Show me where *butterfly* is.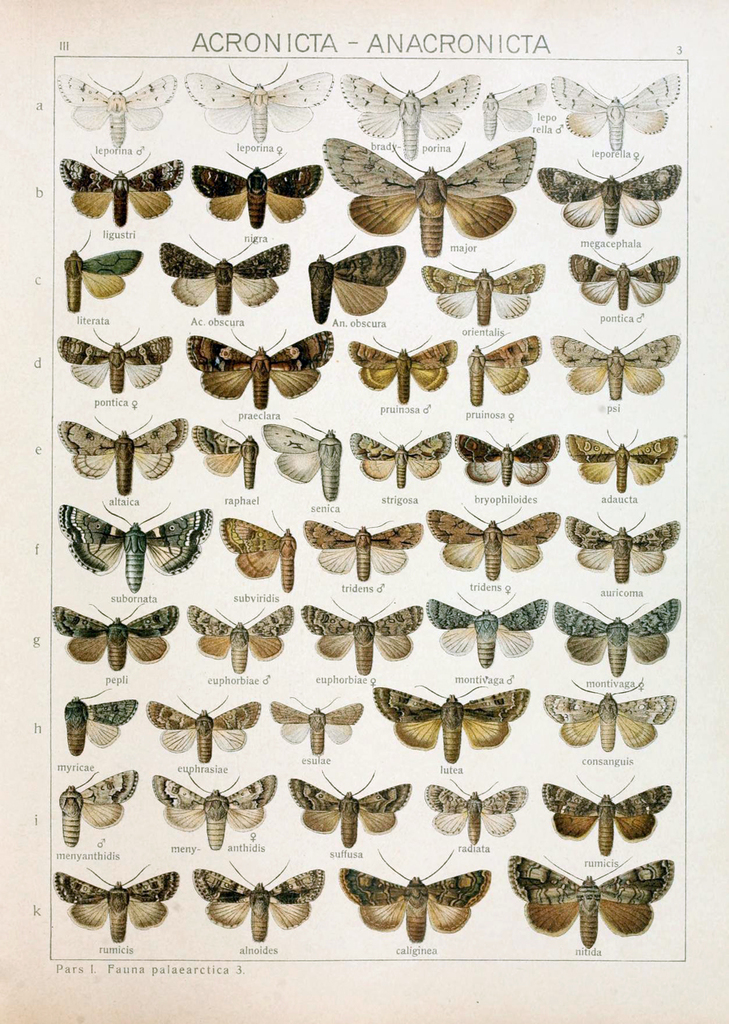
*butterfly* is at <box>142,692,261,768</box>.
